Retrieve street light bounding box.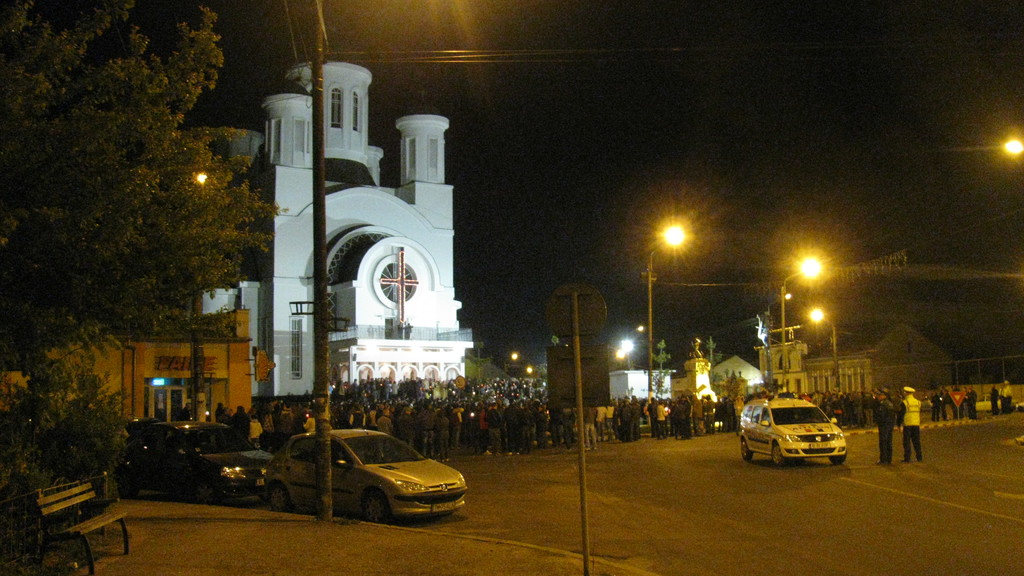
Bounding box: 645/219/682/404.
